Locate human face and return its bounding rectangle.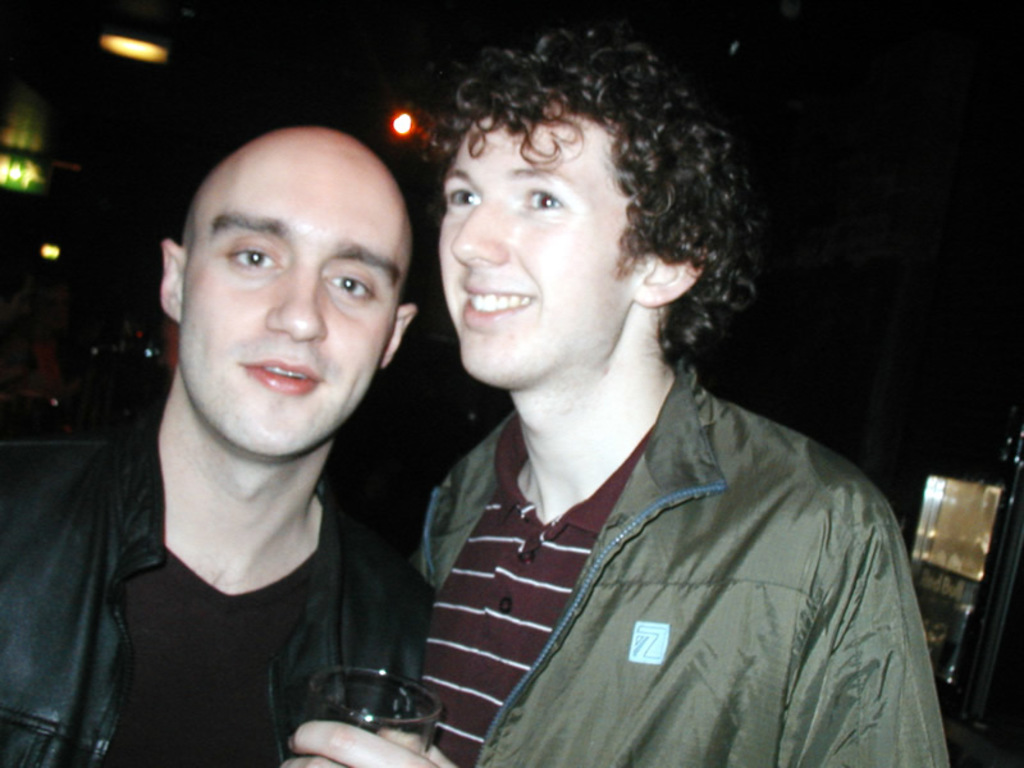
box(178, 140, 402, 448).
